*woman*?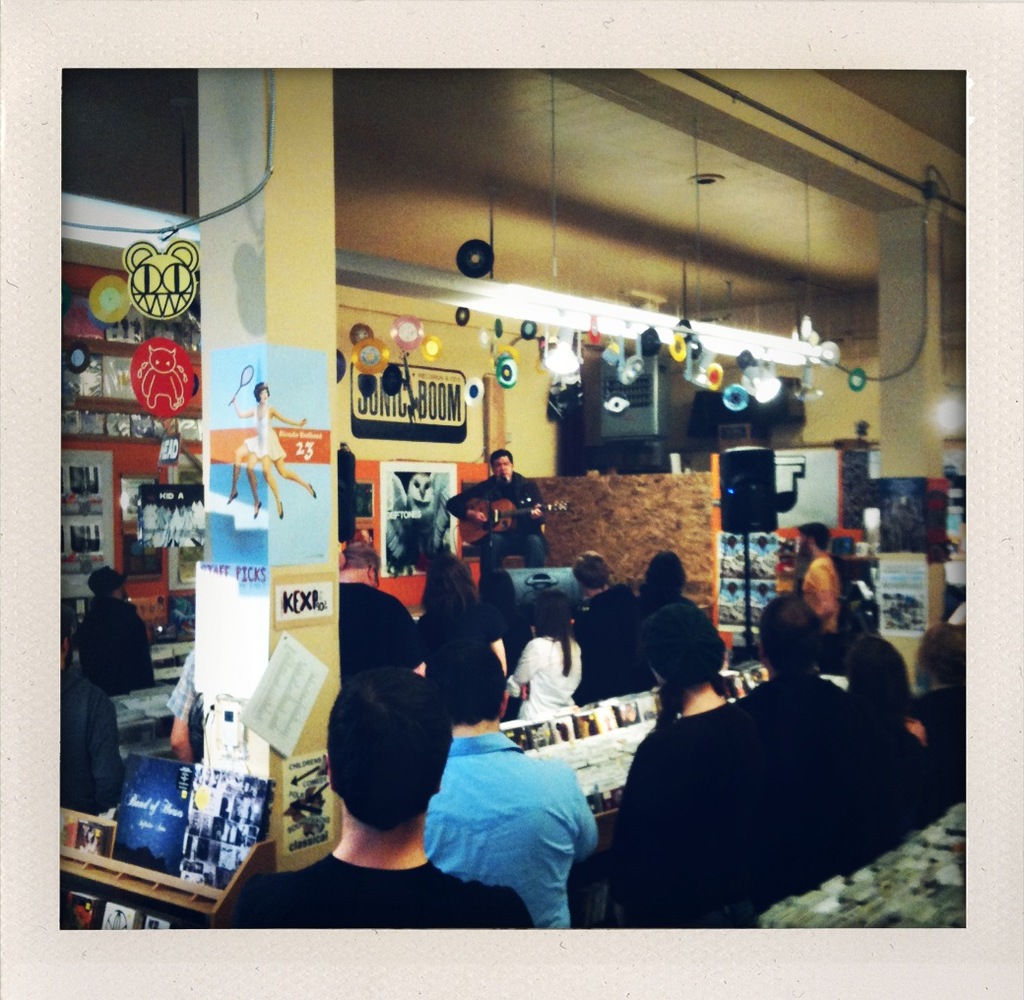
left=840, top=642, right=939, bottom=835
